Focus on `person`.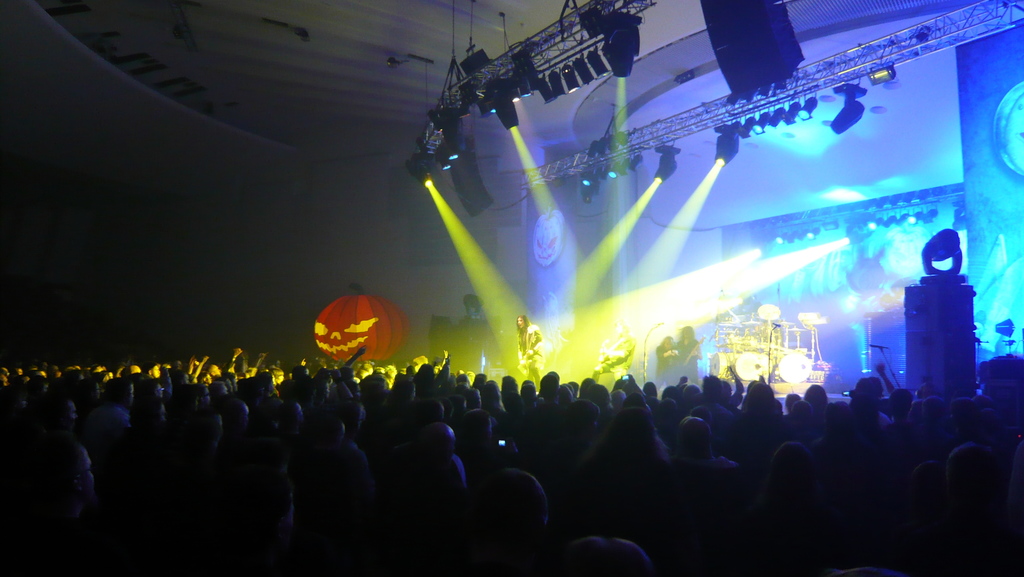
Focused at (left=513, top=317, right=543, bottom=391).
